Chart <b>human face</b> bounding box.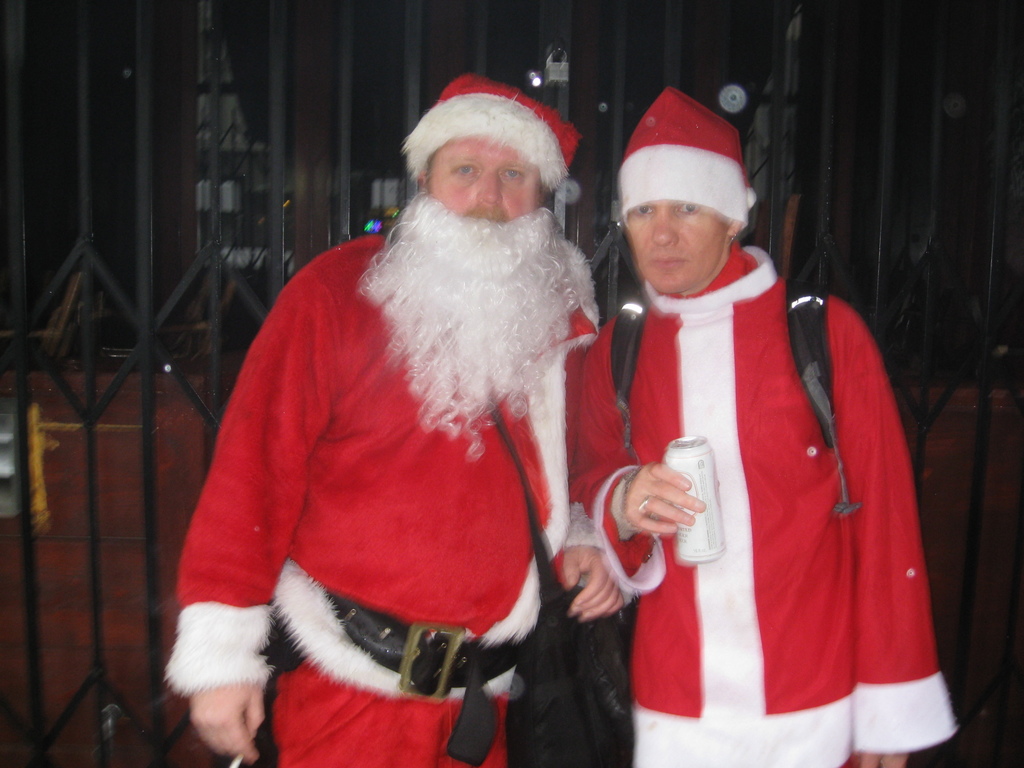
Charted: 428:129:544:222.
